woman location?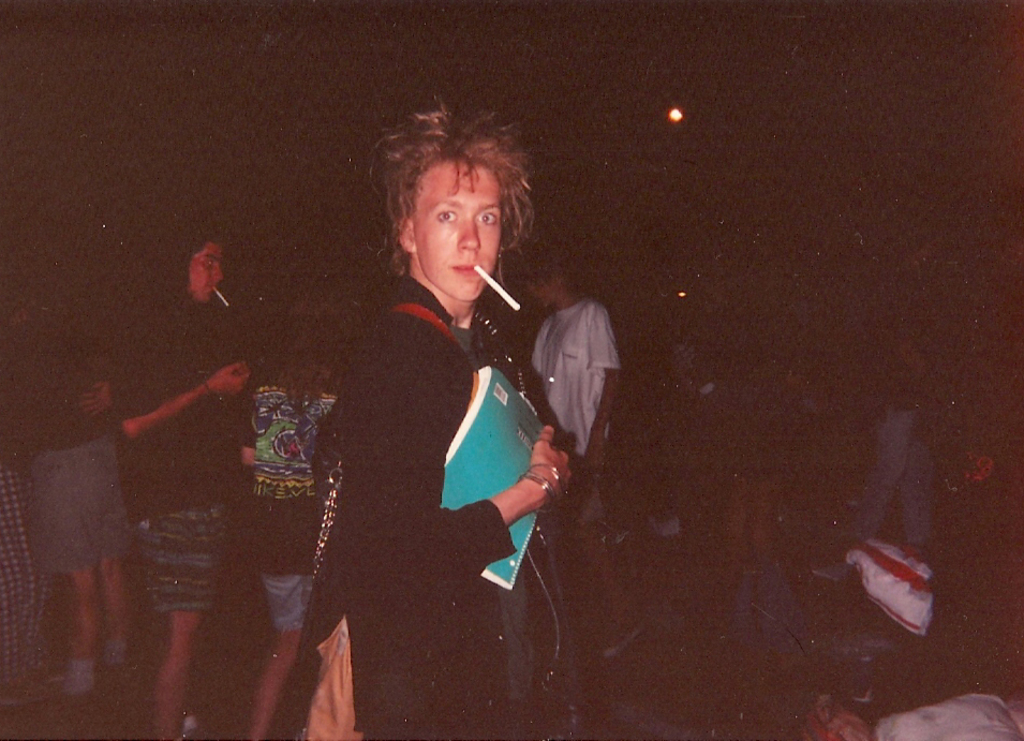
crop(105, 225, 265, 737)
